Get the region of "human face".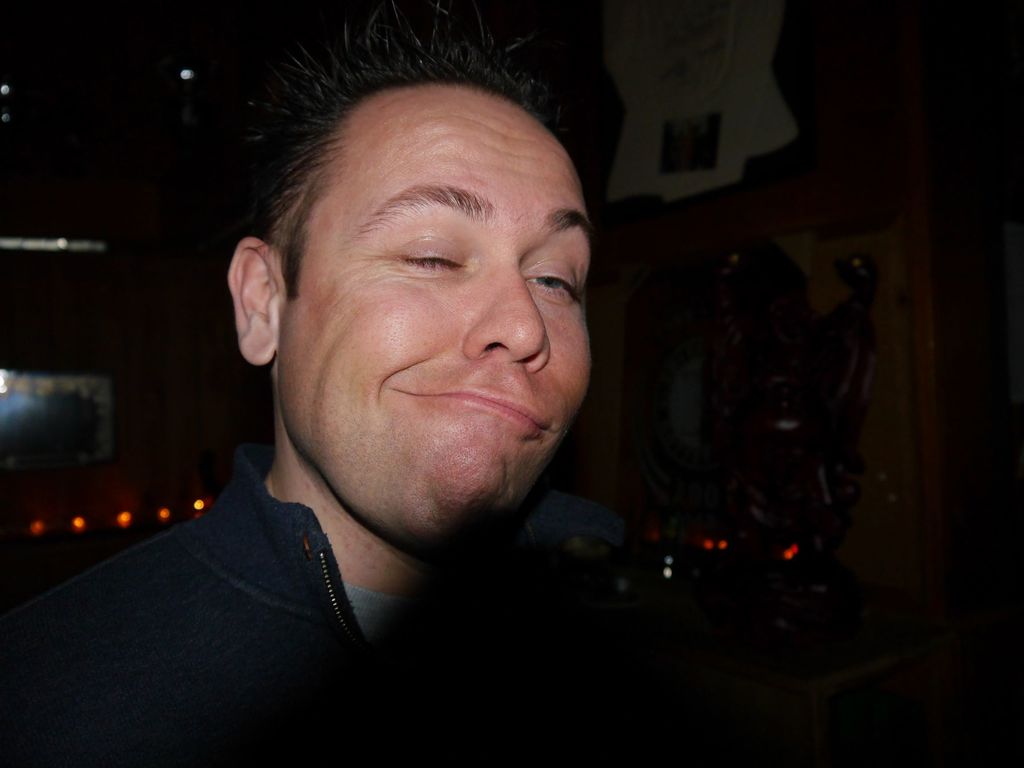
<region>275, 79, 592, 557</region>.
